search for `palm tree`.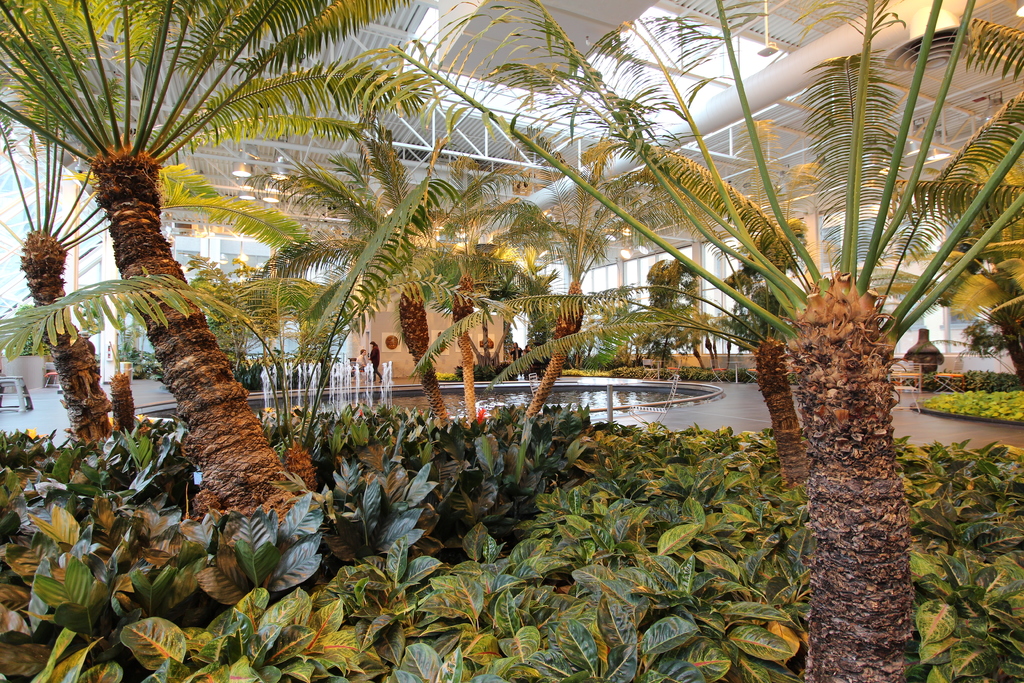
Found at <bbox>383, 165, 511, 415</bbox>.
